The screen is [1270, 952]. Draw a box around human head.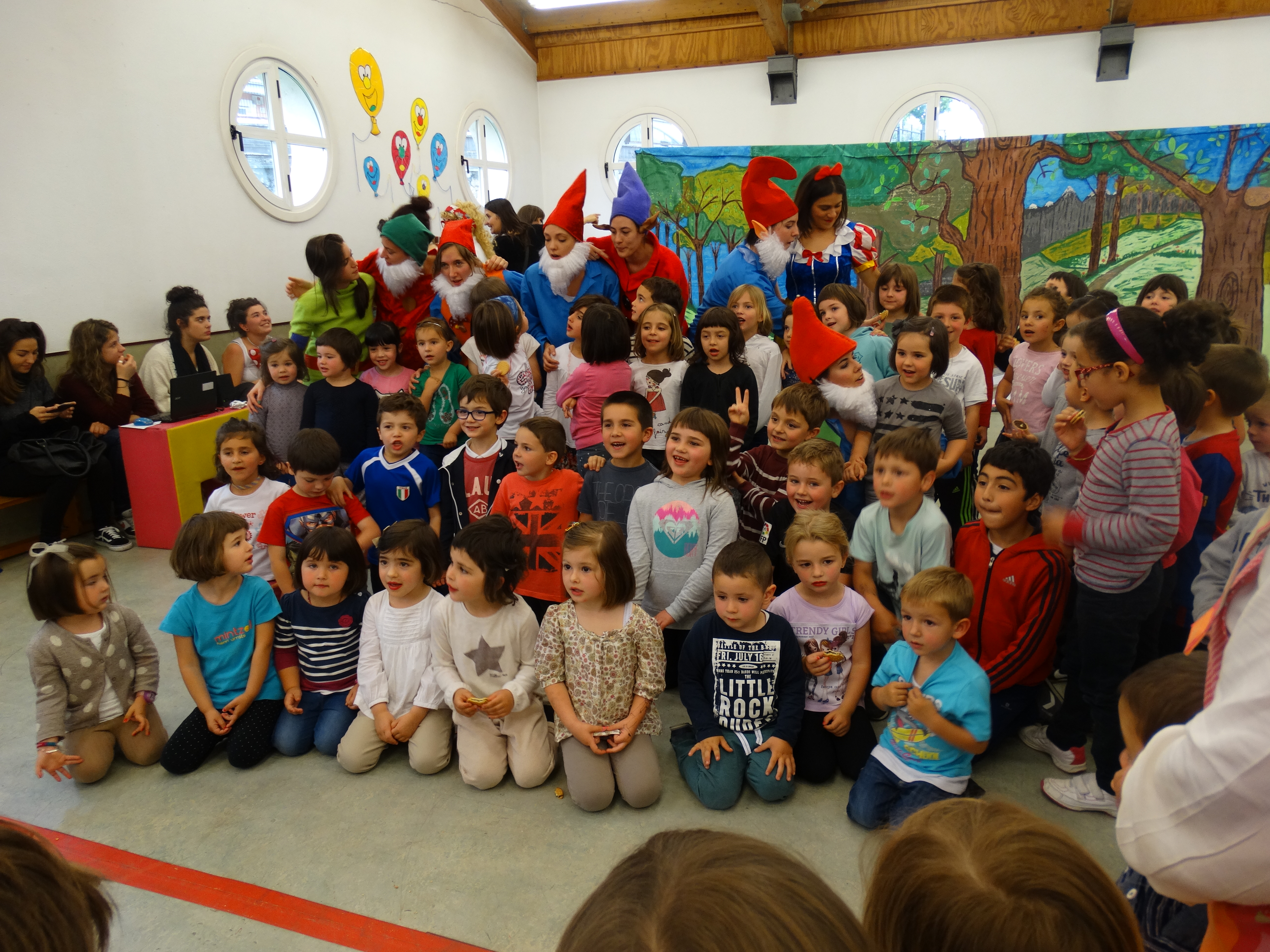
left=249, top=71, right=262, bottom=83.
